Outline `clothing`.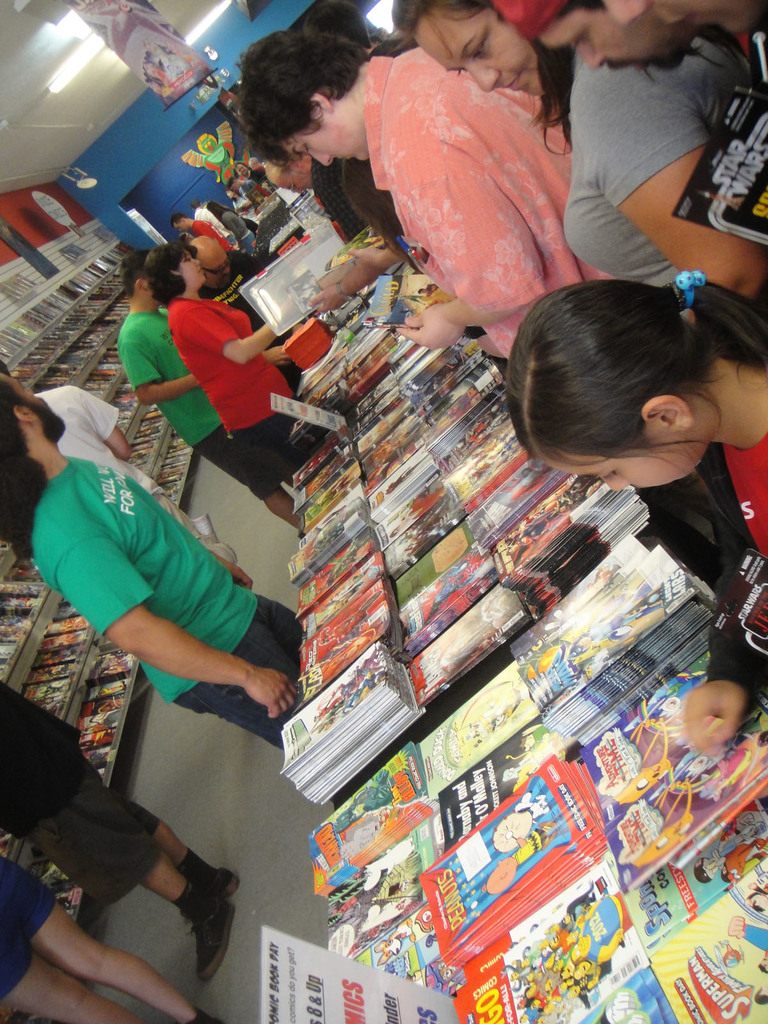
Outline: x1=116, y1=308, x2=282, y2=503.
